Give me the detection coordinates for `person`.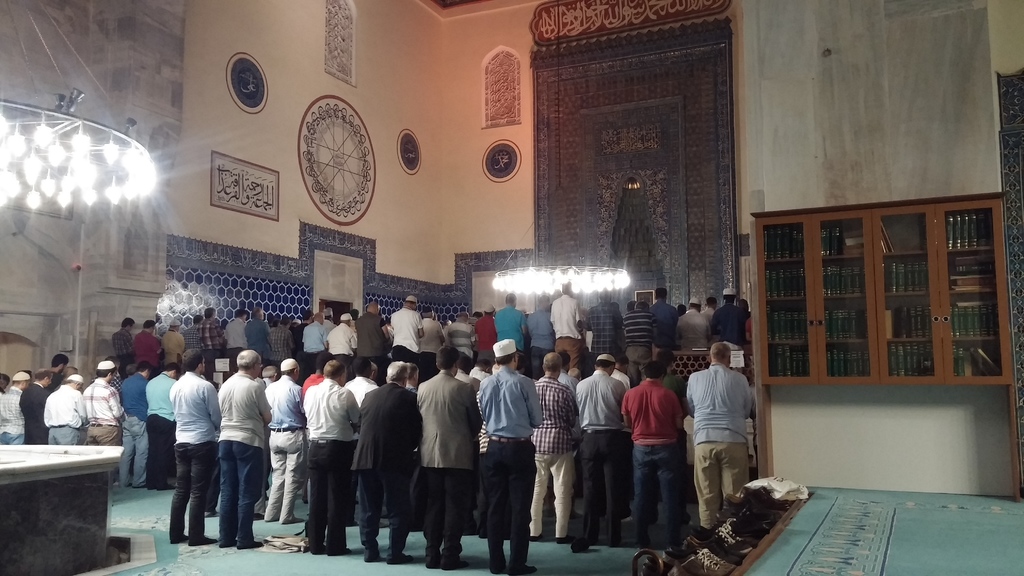
(left=716, top=287, right=756, bottom=345).
